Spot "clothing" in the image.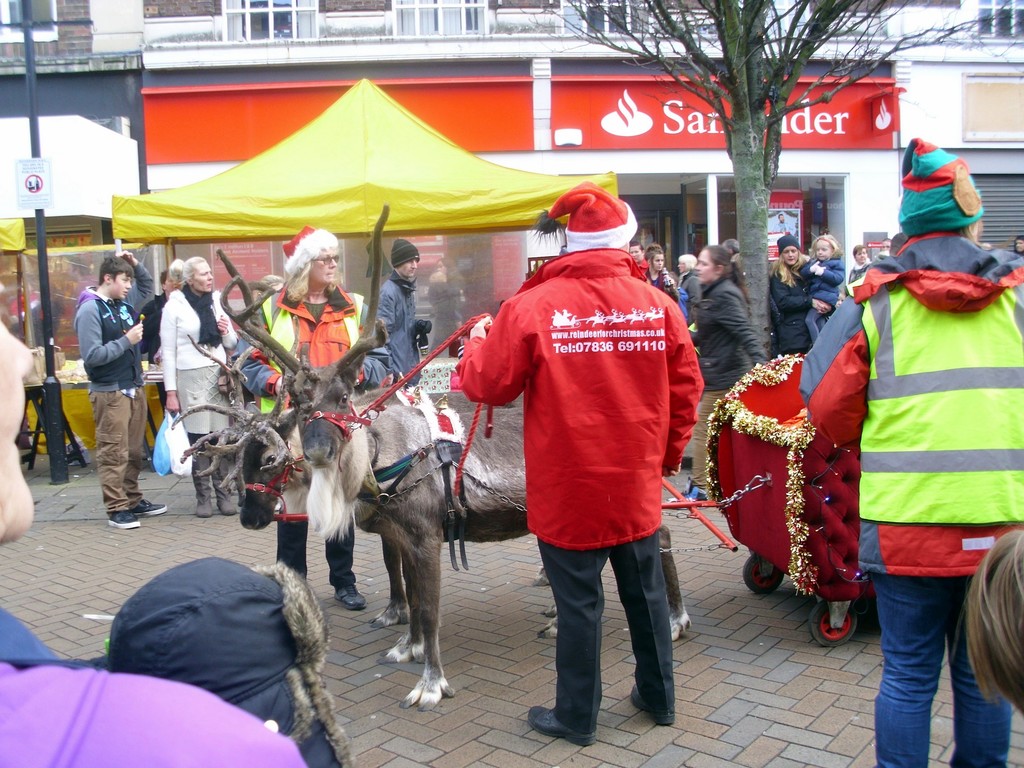
"clothing" found at bbox=(106, 554, 353, 767).
